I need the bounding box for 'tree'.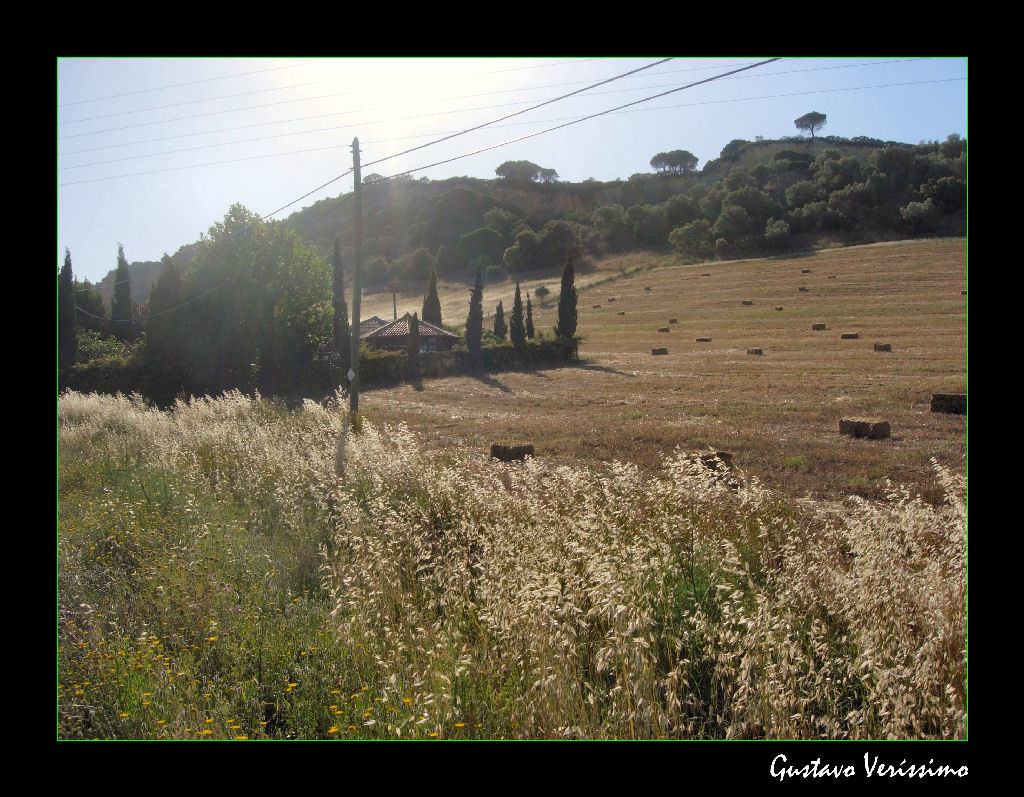
Here it is: locate(793, 110, 825, 143).
